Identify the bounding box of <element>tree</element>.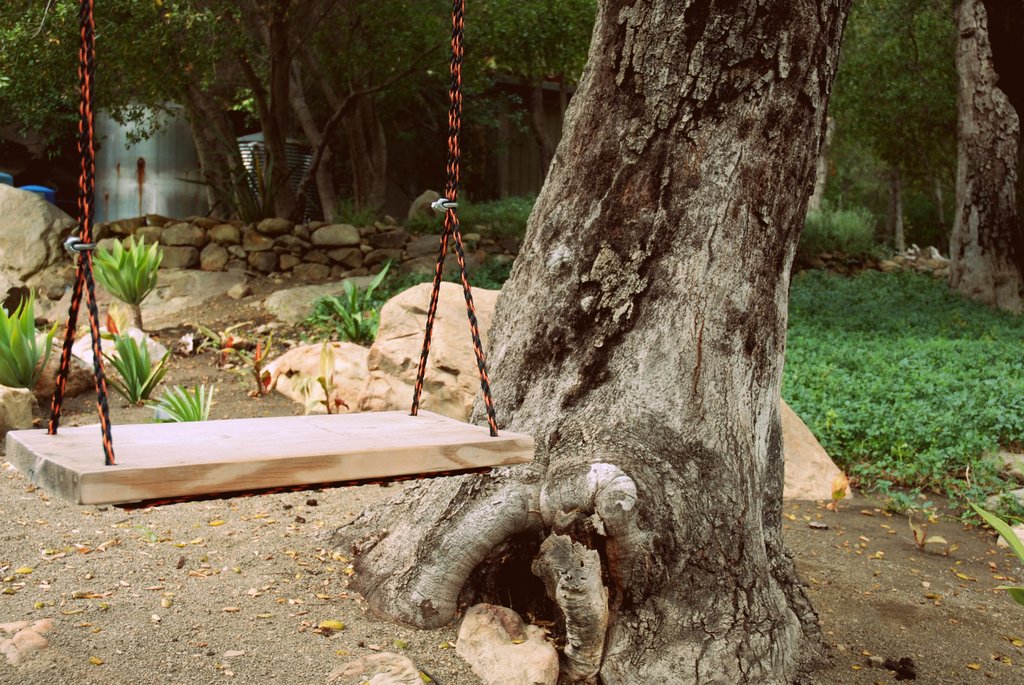
[299, 0, 506, 227].
